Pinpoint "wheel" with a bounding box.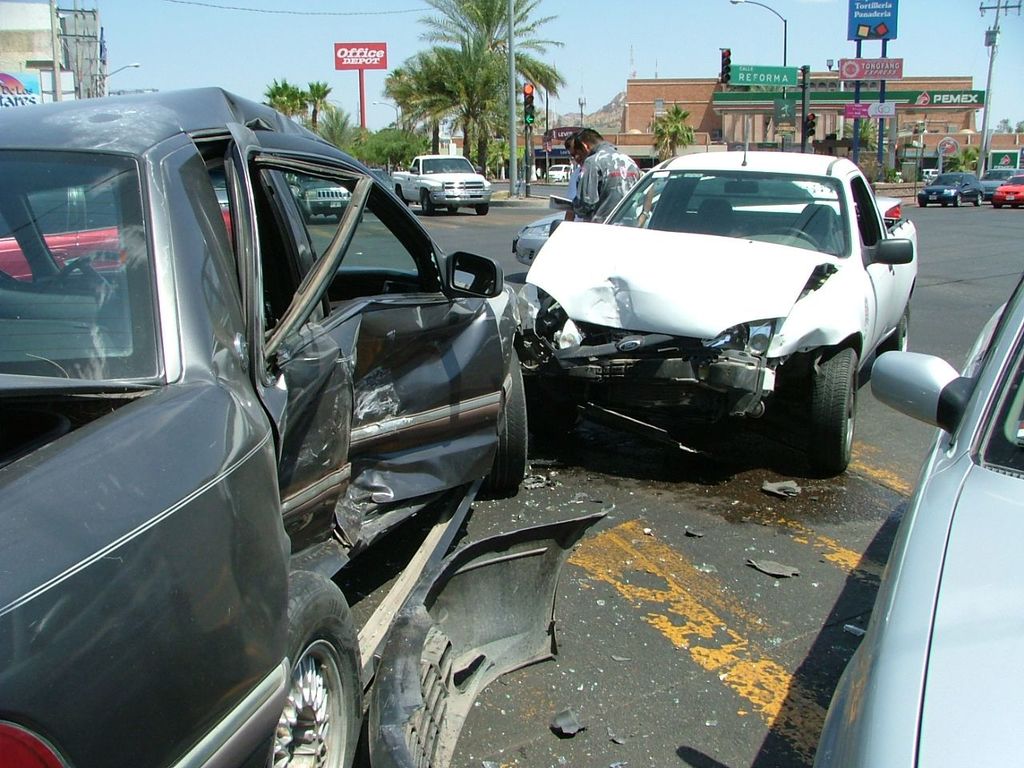
(420, 193, 434, 210).
